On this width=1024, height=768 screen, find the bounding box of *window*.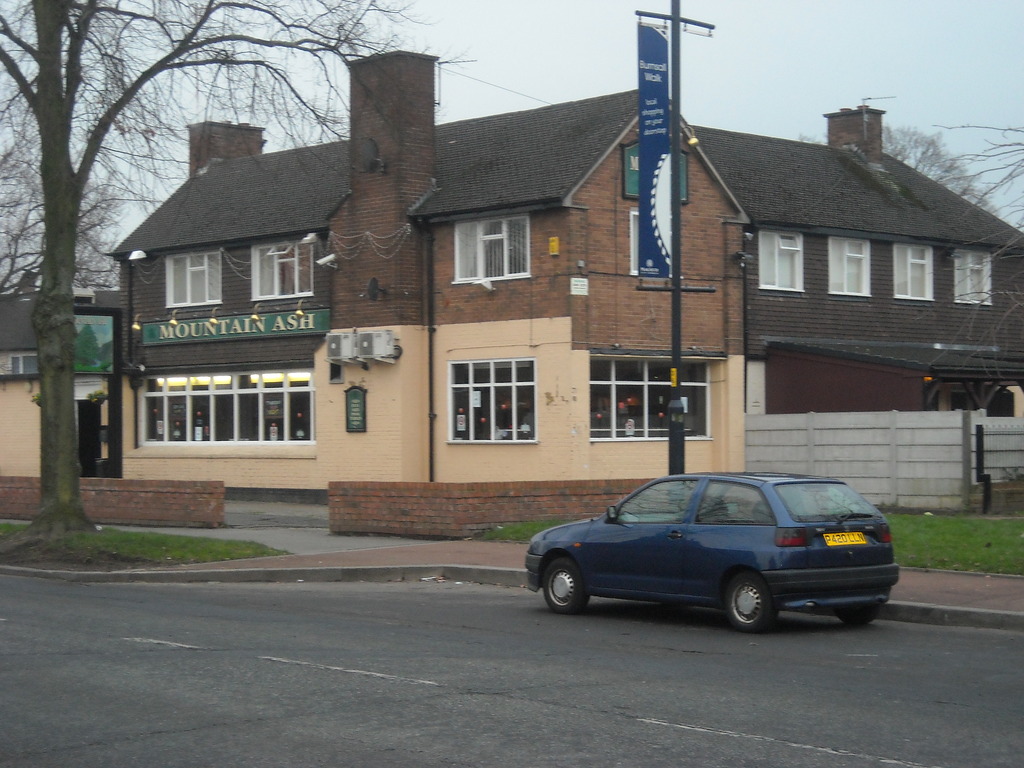
Bounding box: bbox(759, 230, 801, 289).
